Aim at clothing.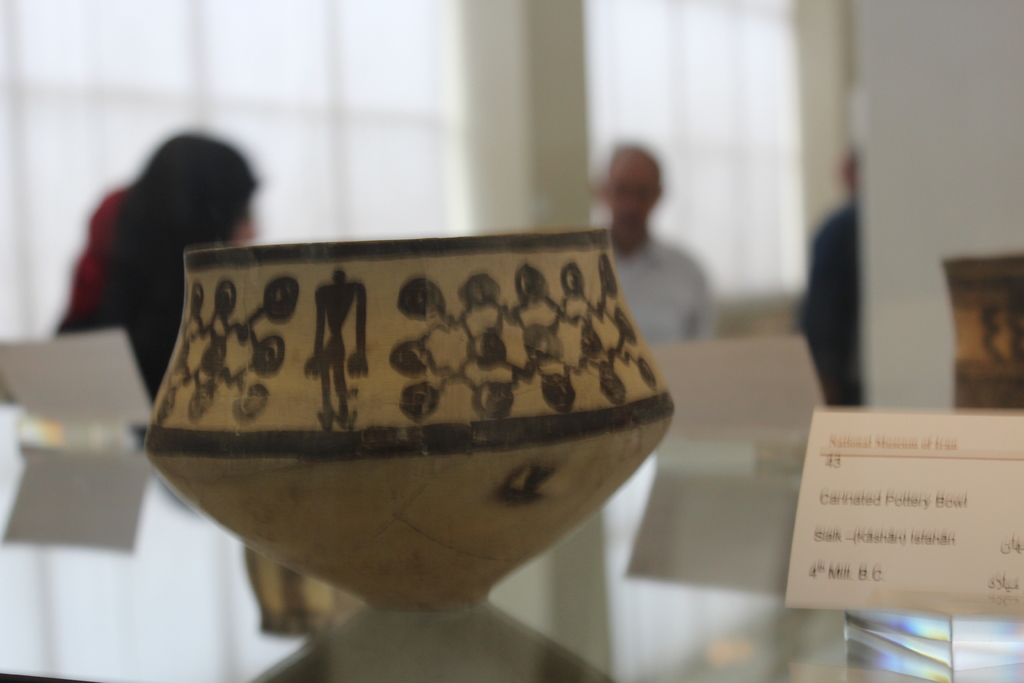
Aimed at {"x1": 59, "y1": 165, "x2": 215, "y2": 408}.
